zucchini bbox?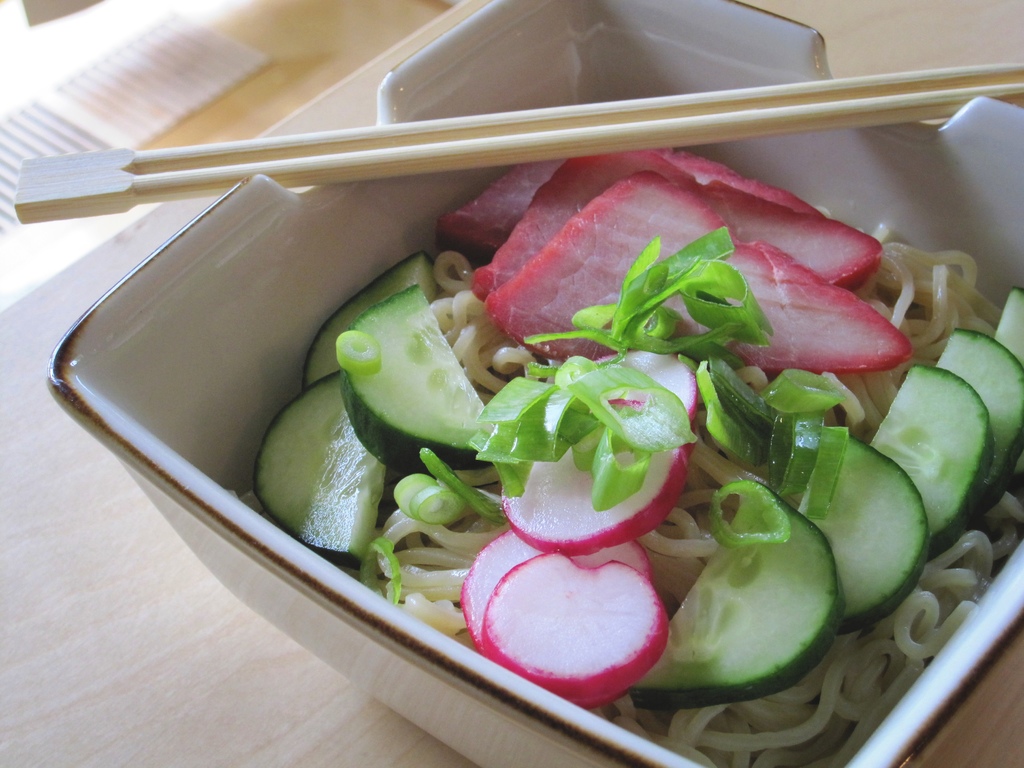
select_region(787, 424, 928, 634)
